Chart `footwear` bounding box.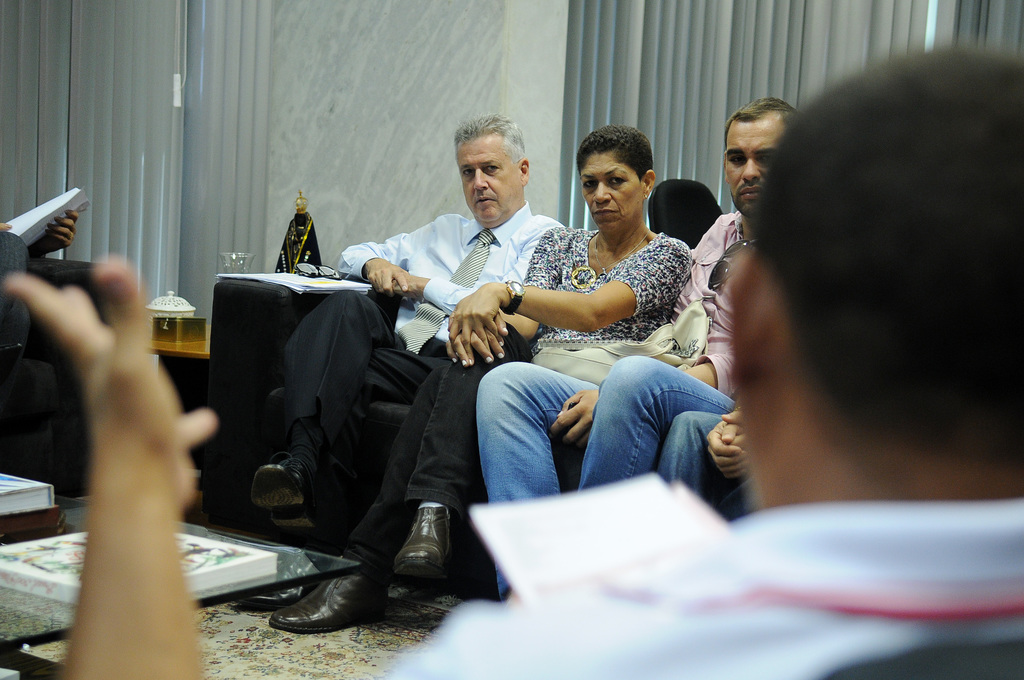
Charted: l=256, t=550, r=394, b=644.
